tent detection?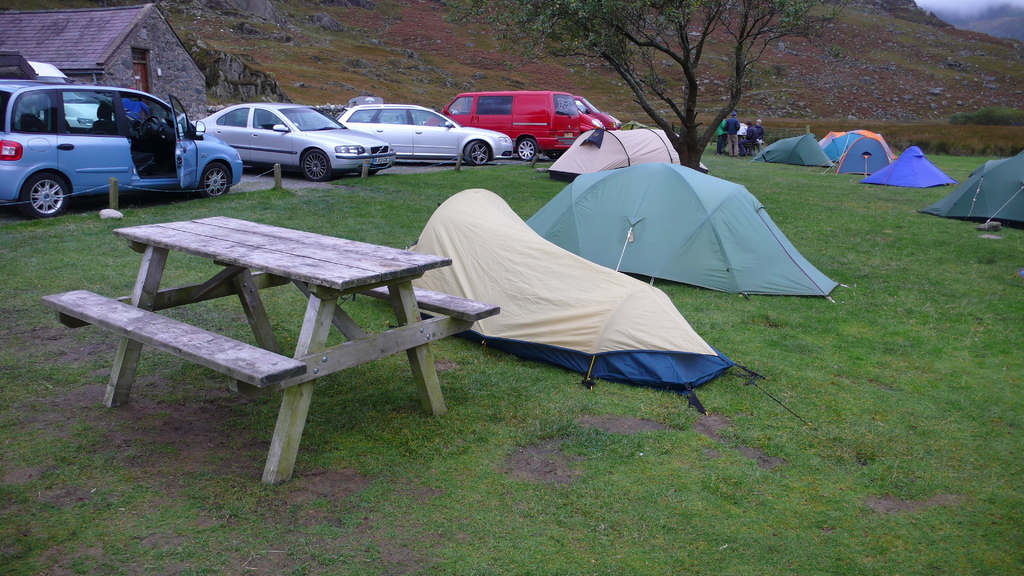
{"left": 410, "top": 213, "right": 737, "bottom": 407}
